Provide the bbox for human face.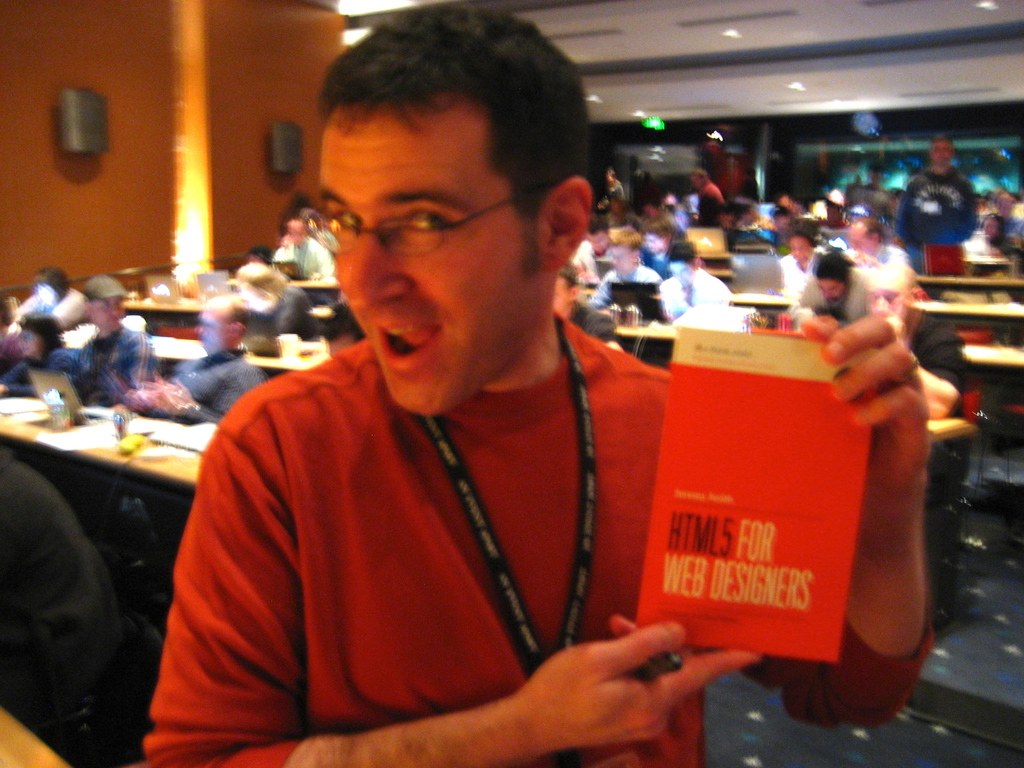
crop(644, 235, 670, 253).
